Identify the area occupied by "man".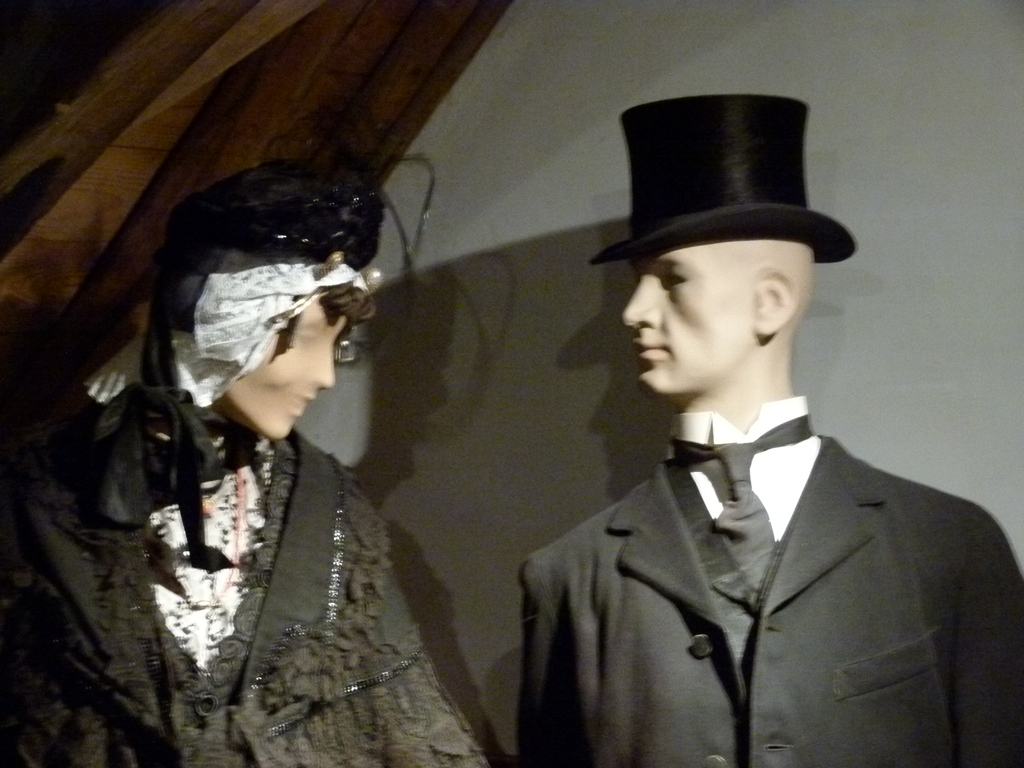
Area: [left=513, top=93, right=1023, bottom=767].
